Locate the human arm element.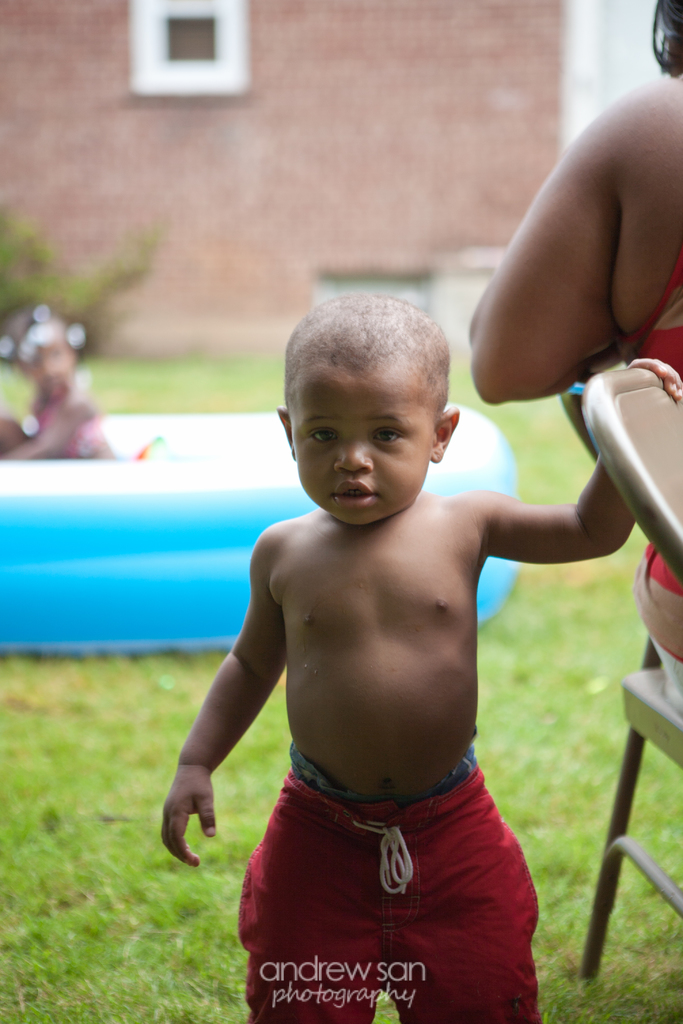
Element bbox: l=436, t=98, r=682, b=428.
